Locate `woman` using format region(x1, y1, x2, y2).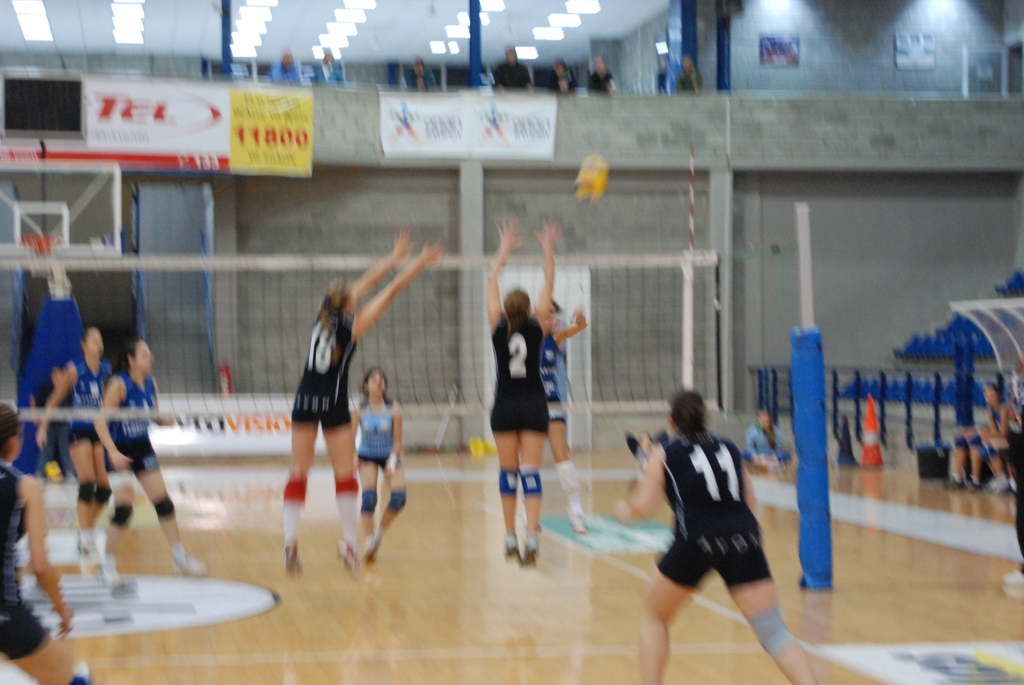
region(939, 383, 1016, 491).
